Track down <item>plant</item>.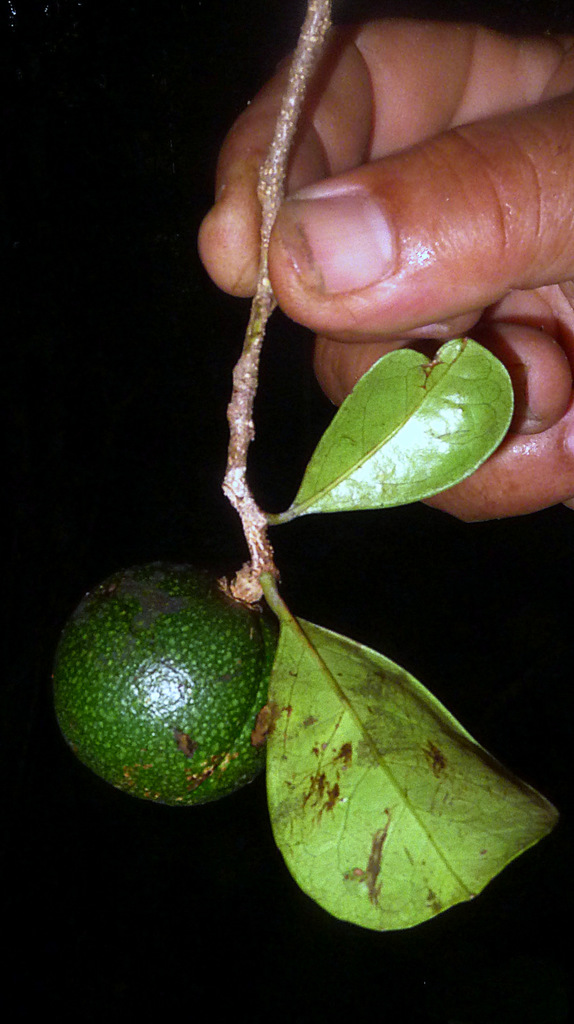
Tracked to detection(31, 0, 573, 952).
